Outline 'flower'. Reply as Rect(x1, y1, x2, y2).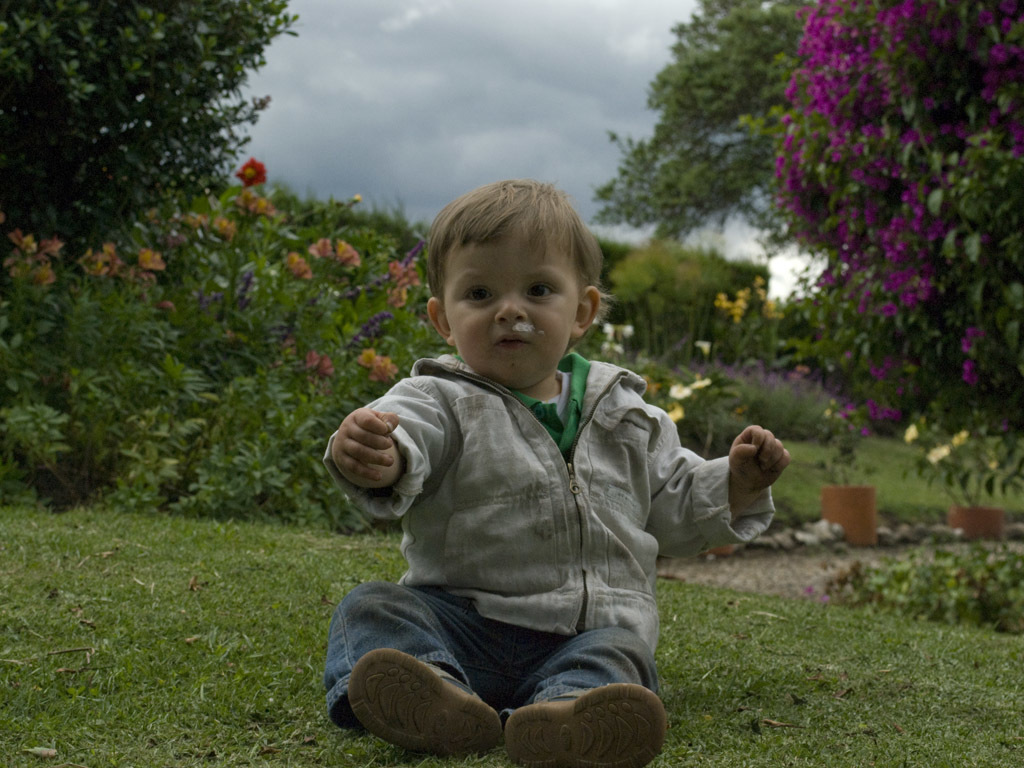
Rect(694, 345, 717, 354).
